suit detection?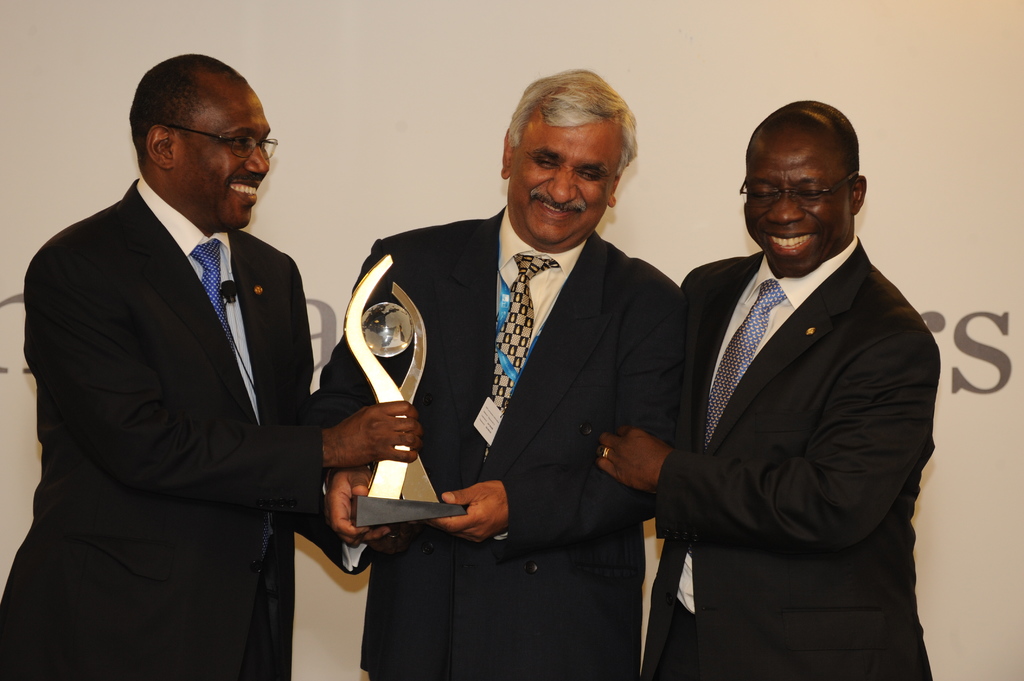
{"left": 306, "top": 200, "right": 693, "bottom": 680}
